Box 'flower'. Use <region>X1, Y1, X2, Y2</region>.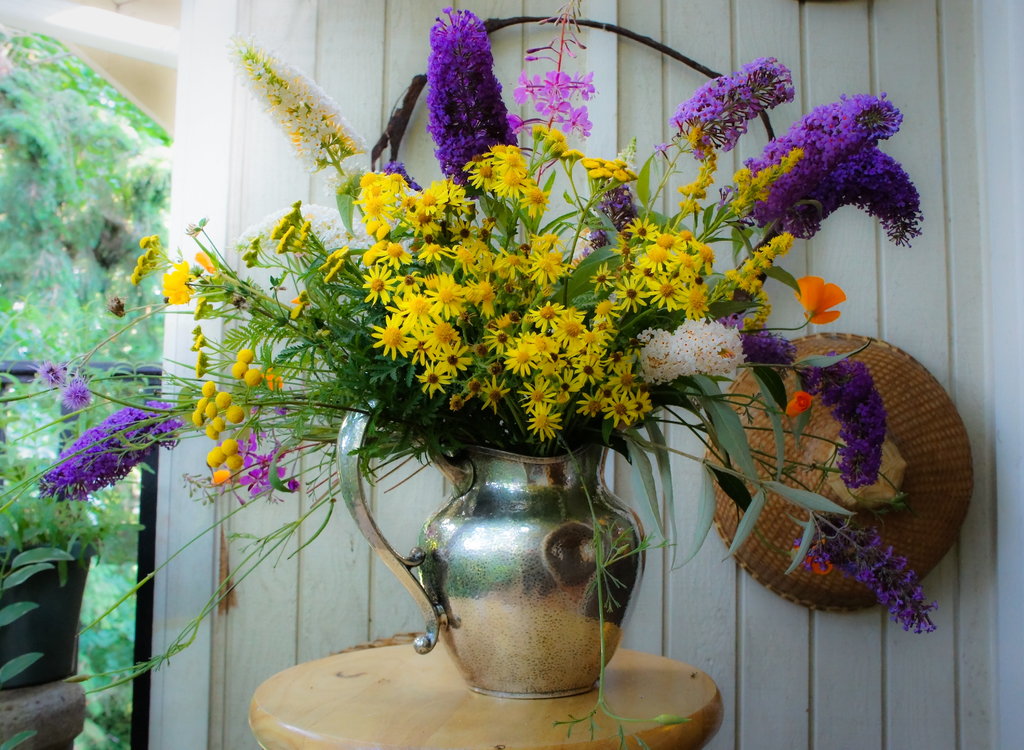
<region>604, 393, 634, 423</region>.
